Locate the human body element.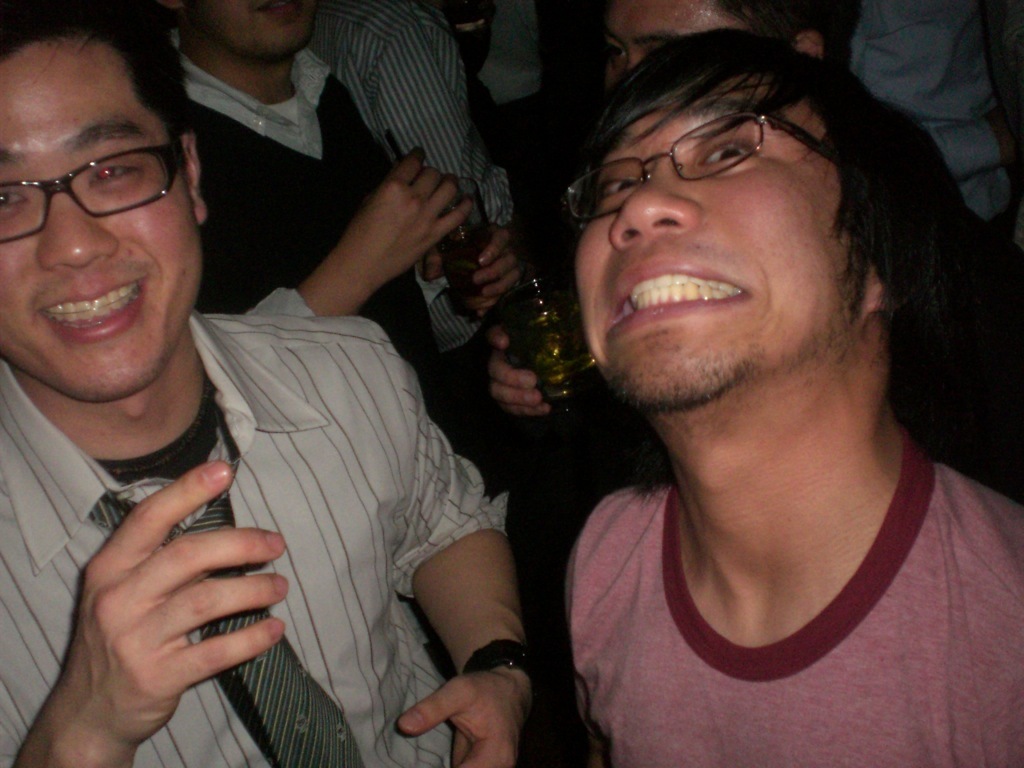
Element bbox: (x1=286, y1=0, x2=541, y2=431).
